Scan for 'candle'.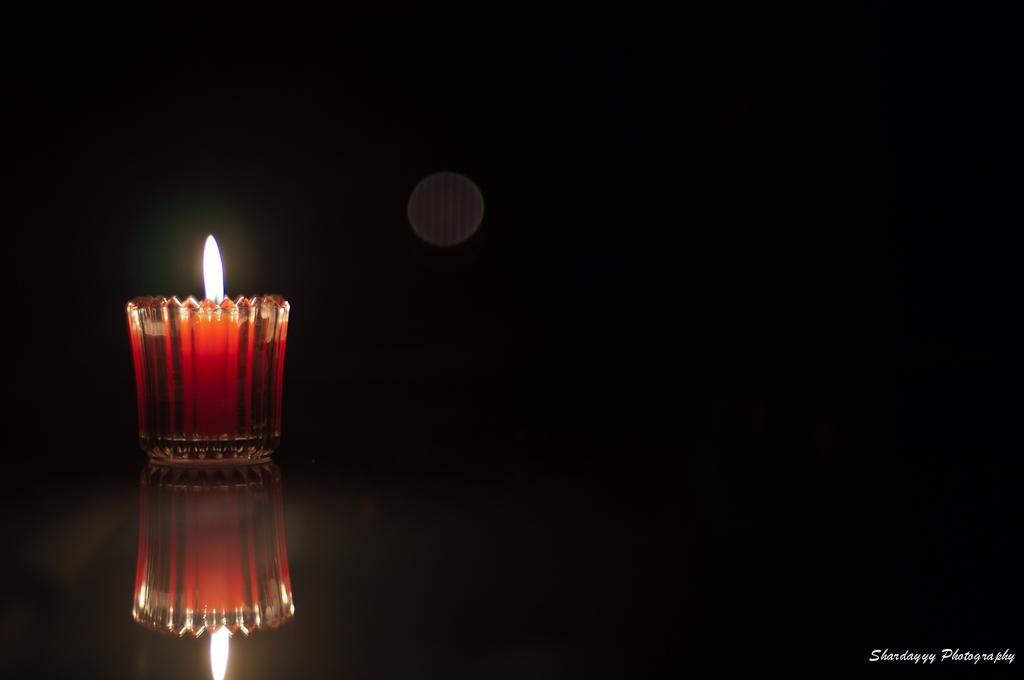
Scan result: [left=121, top=228, right=287, bottom=456].
